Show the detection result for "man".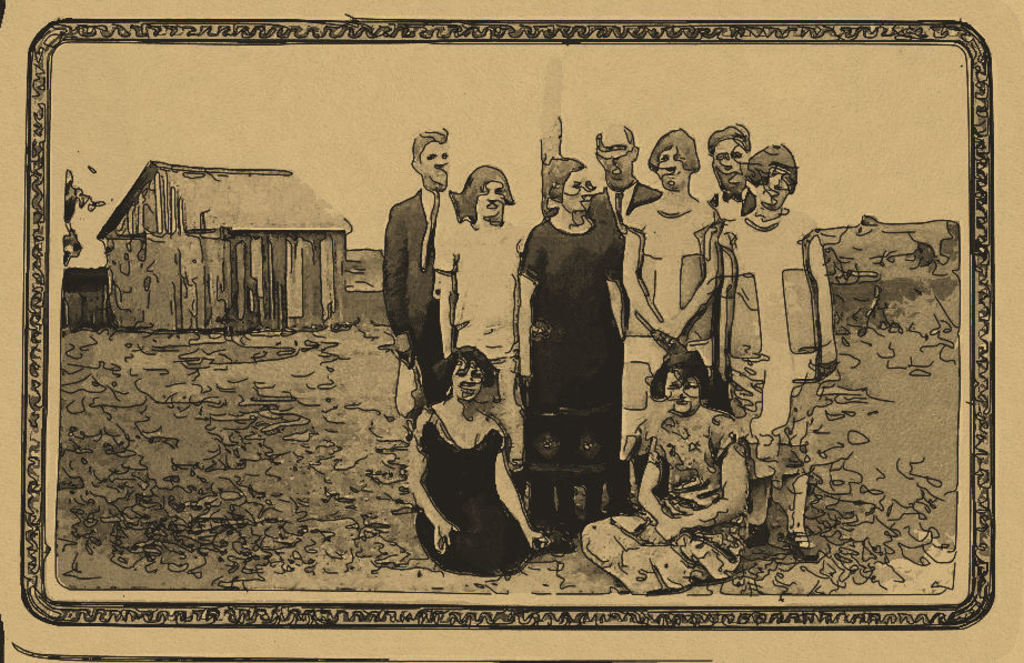
(704, 122, 754, 225).
